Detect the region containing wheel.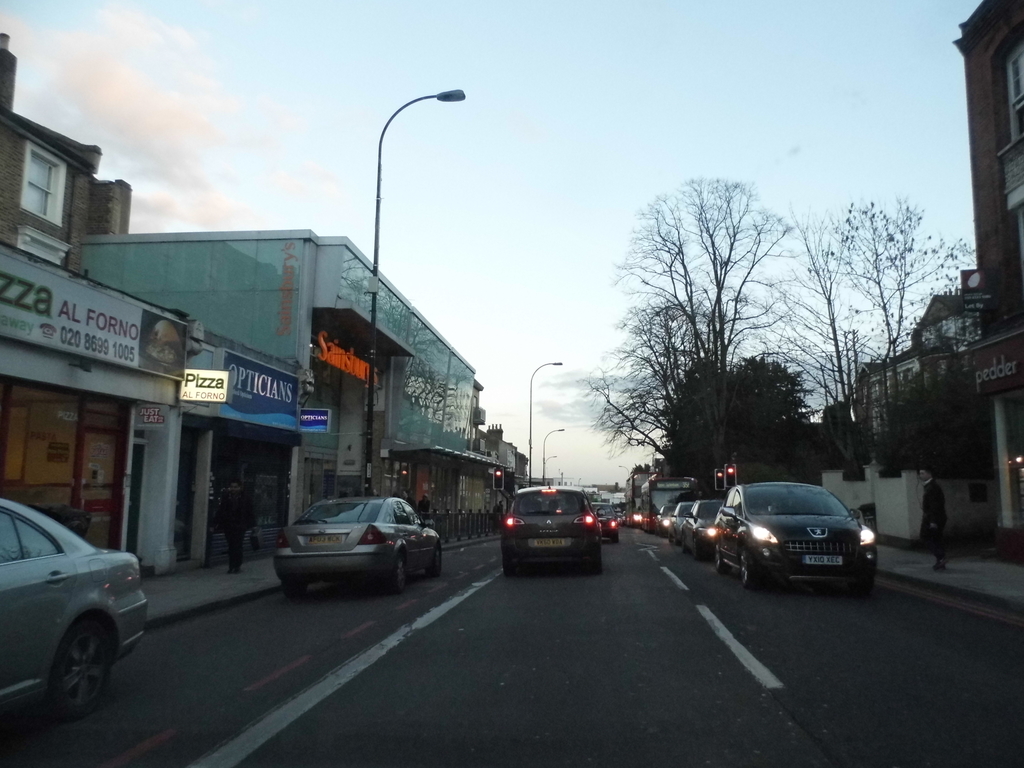
x1=20 y1=634 x2=99 y2=725.
